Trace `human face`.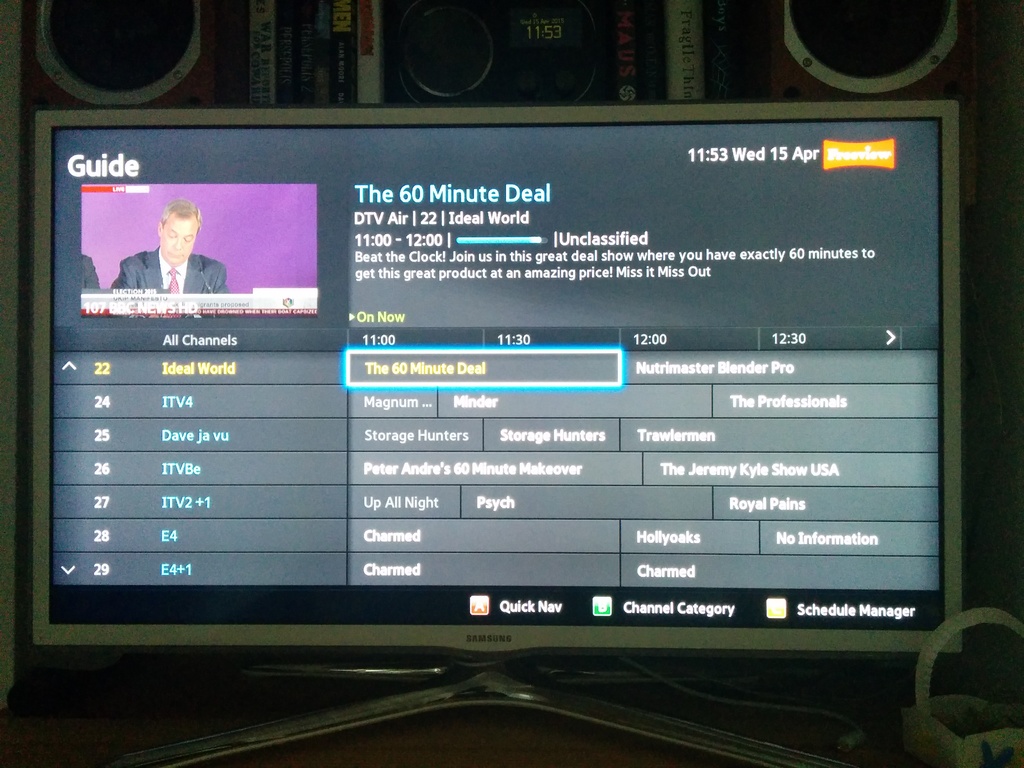
Traced to 160/214/198/265.
